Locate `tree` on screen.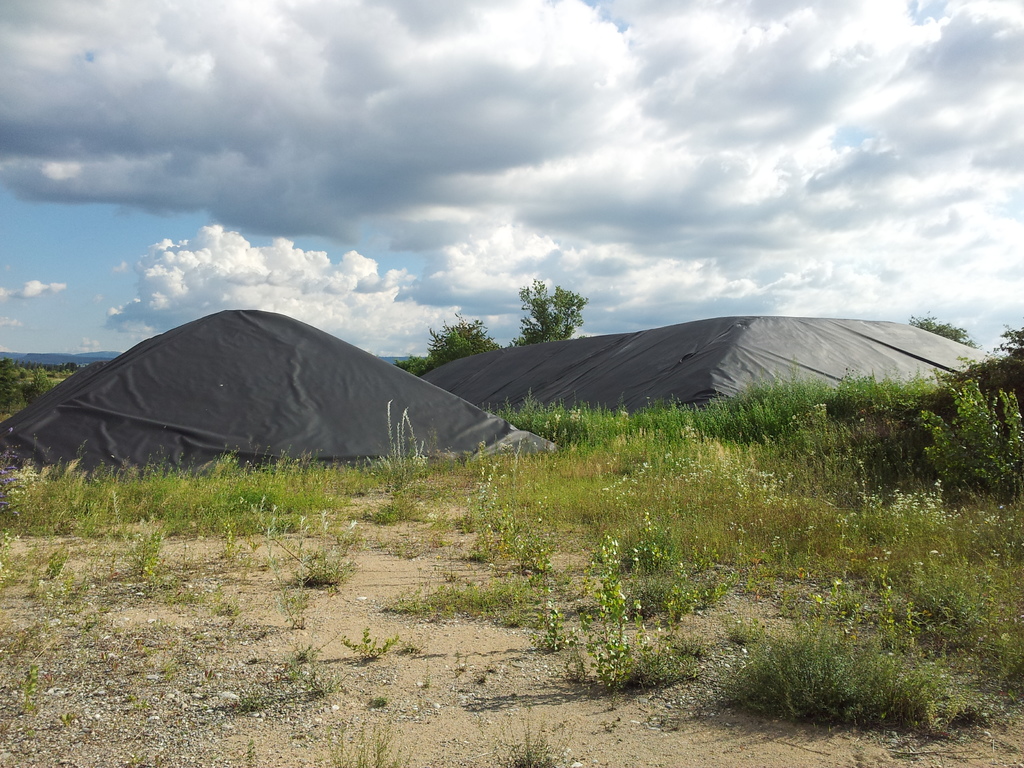
On screen at [left=396, top=310, right=504, bottom=378].
